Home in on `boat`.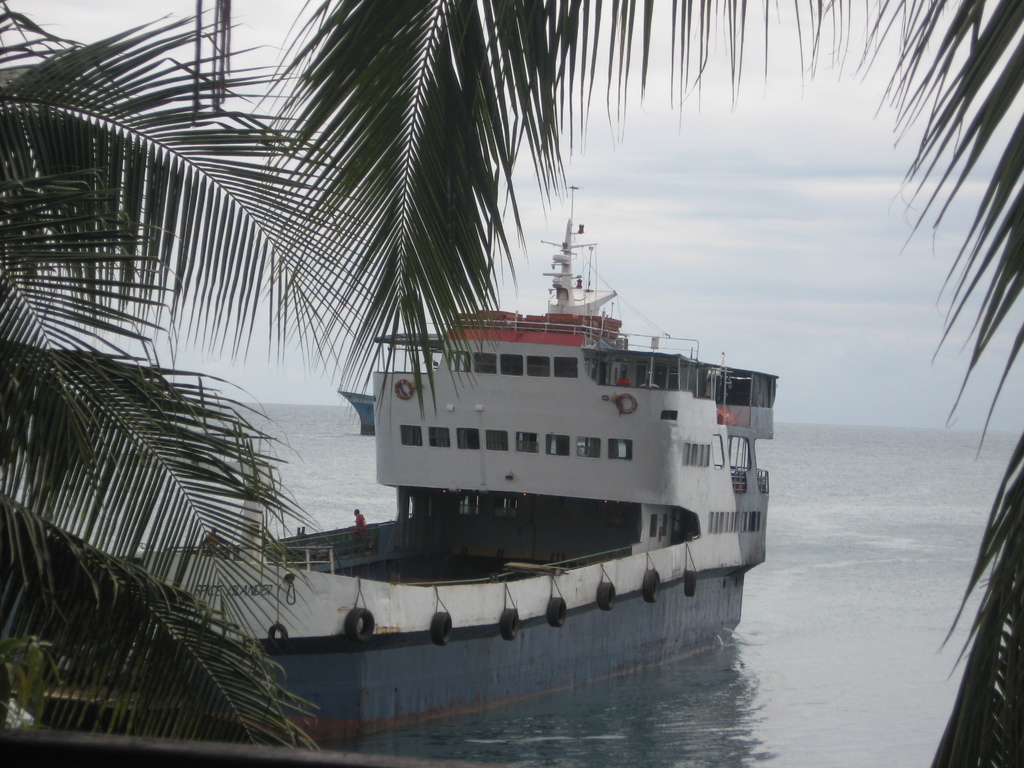
Homed in at box=[200, 205, 796, 660].
